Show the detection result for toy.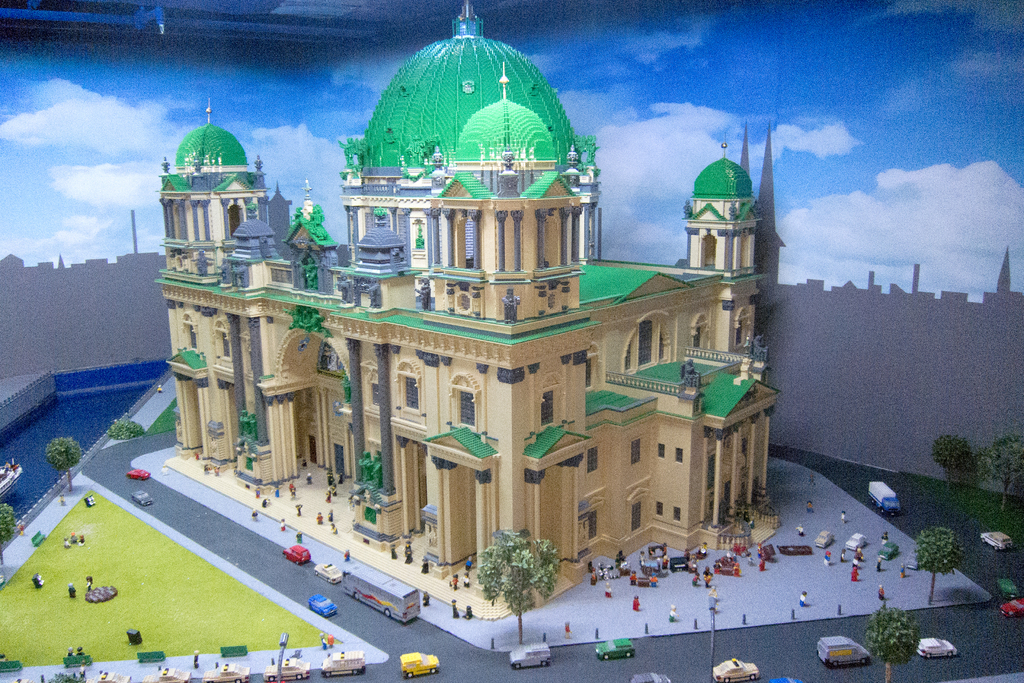
left=863, top=482, right=908, bottom=517.
